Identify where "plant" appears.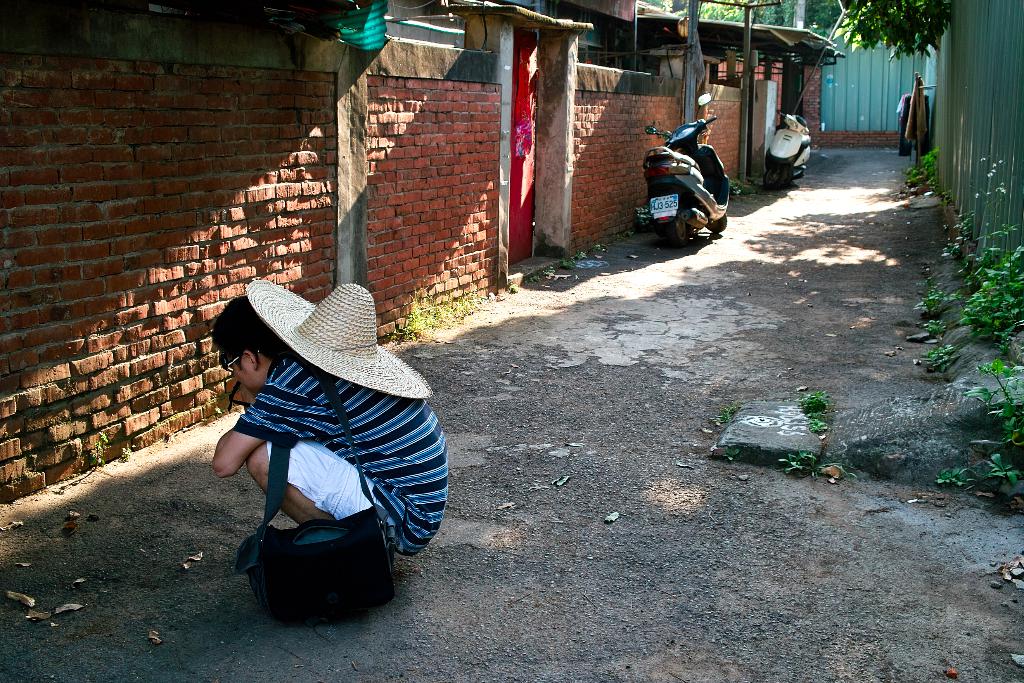
Appears at Rect(575, 252, 585, 261).
